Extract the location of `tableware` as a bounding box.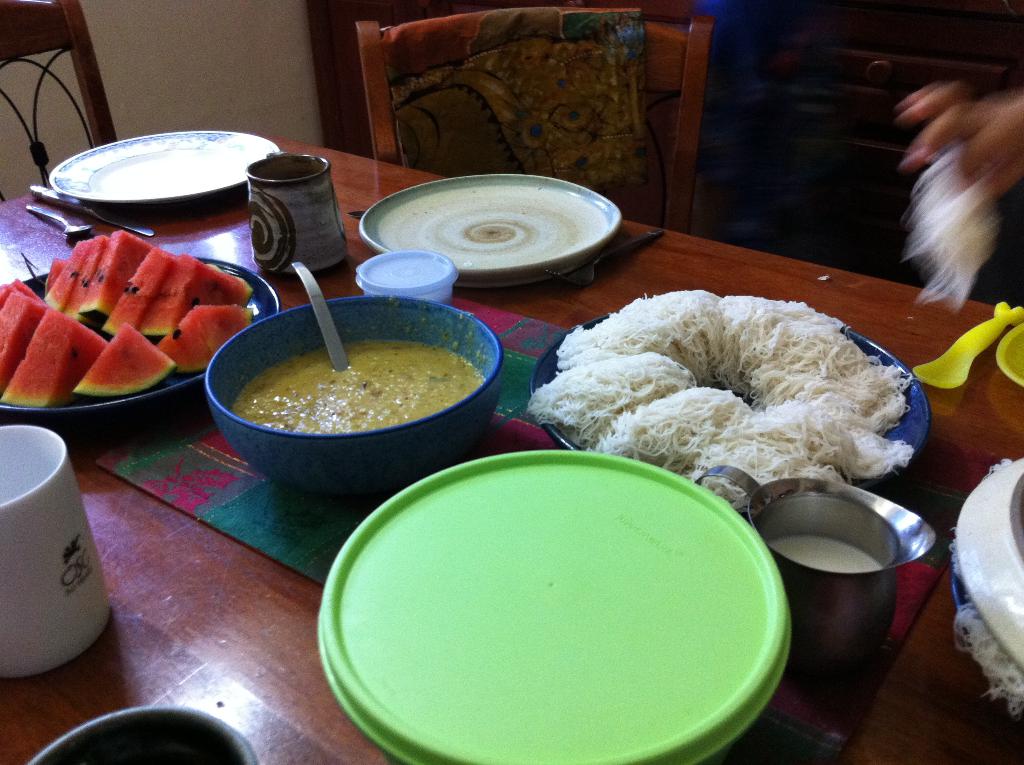
locate(953, 455, 1023, 673).
